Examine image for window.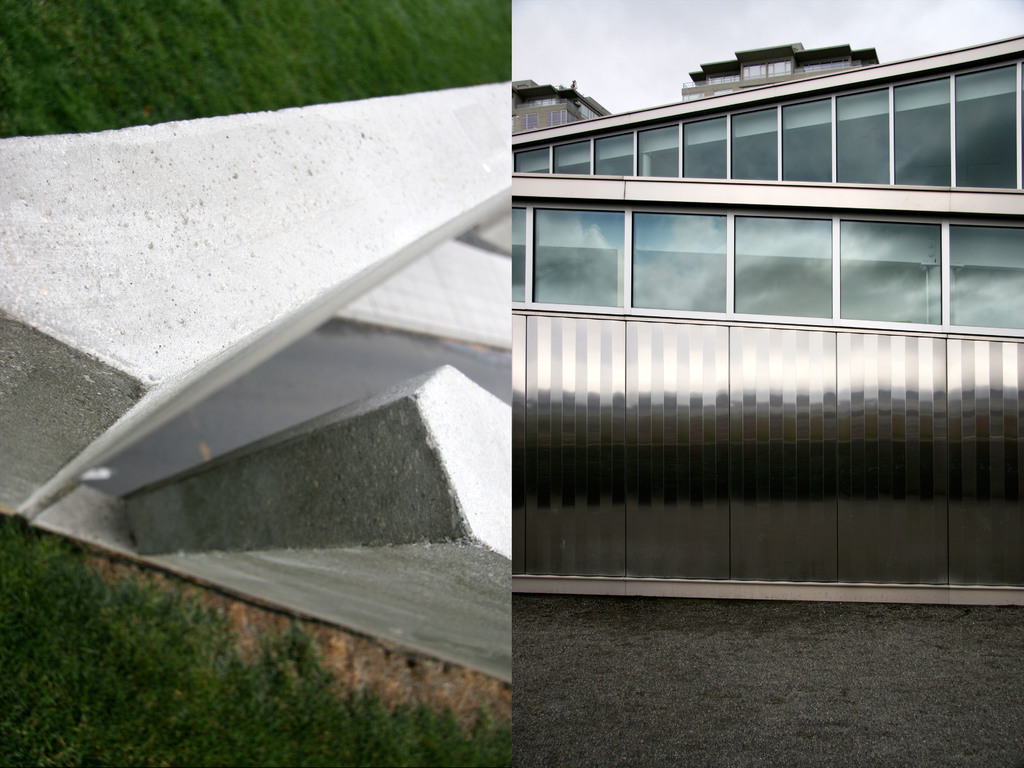
Examination result: pyautogui.locateOnScreen(802, 60, 851, 76).
